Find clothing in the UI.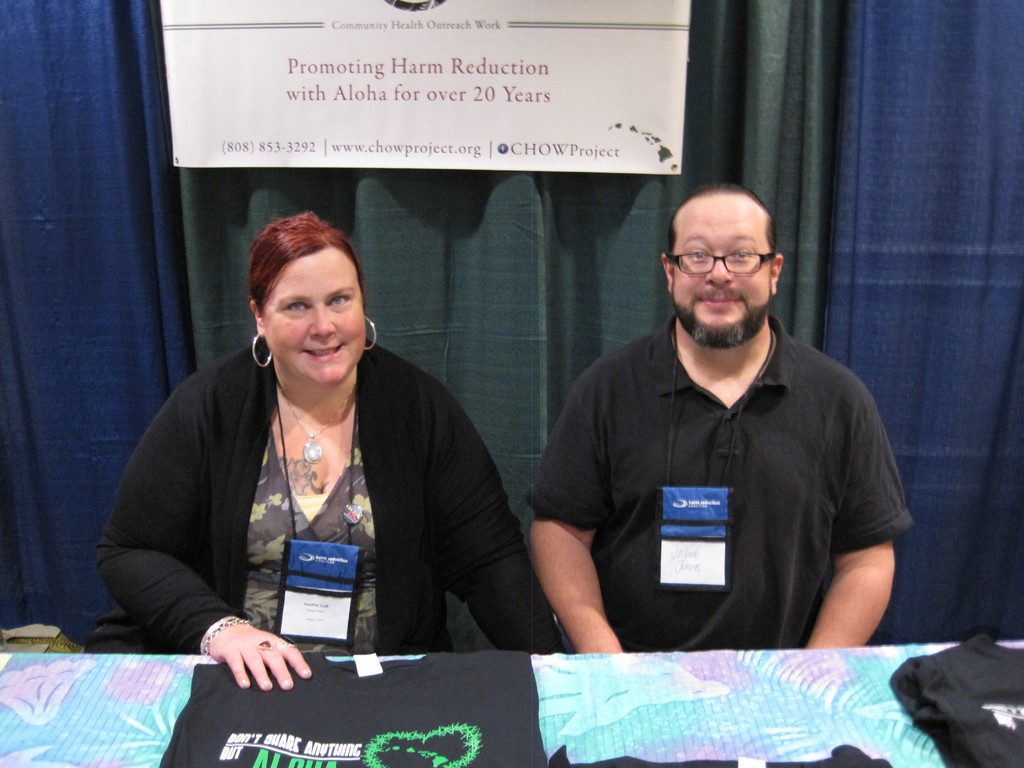
UI element at rect(890, 632, 1023, 767).
